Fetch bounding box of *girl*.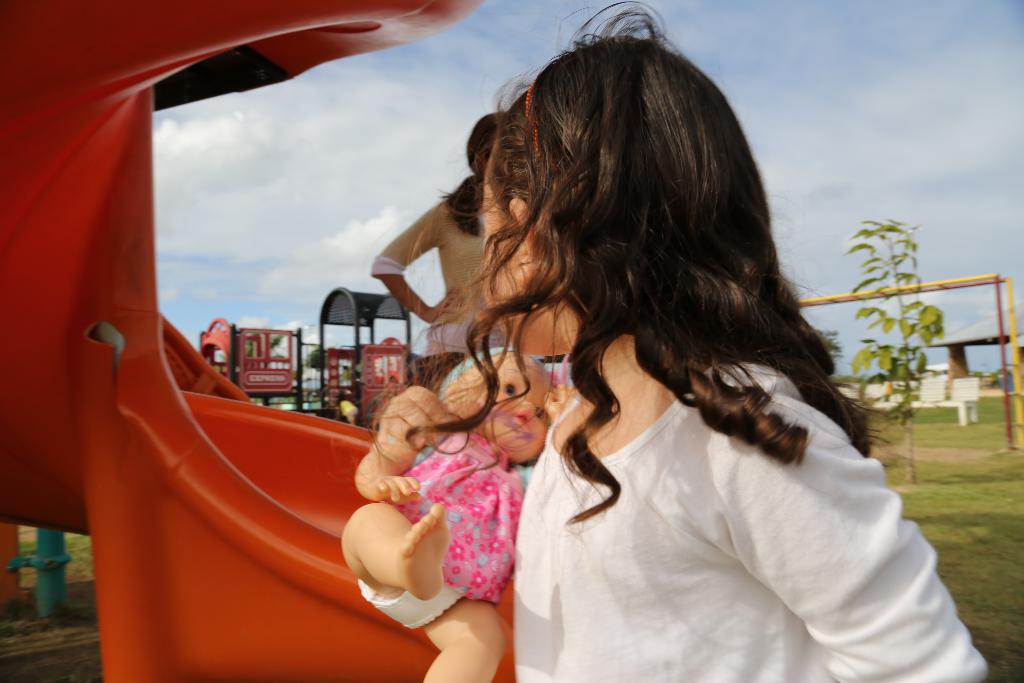
Bbox: (342, 347, 573, 682).
